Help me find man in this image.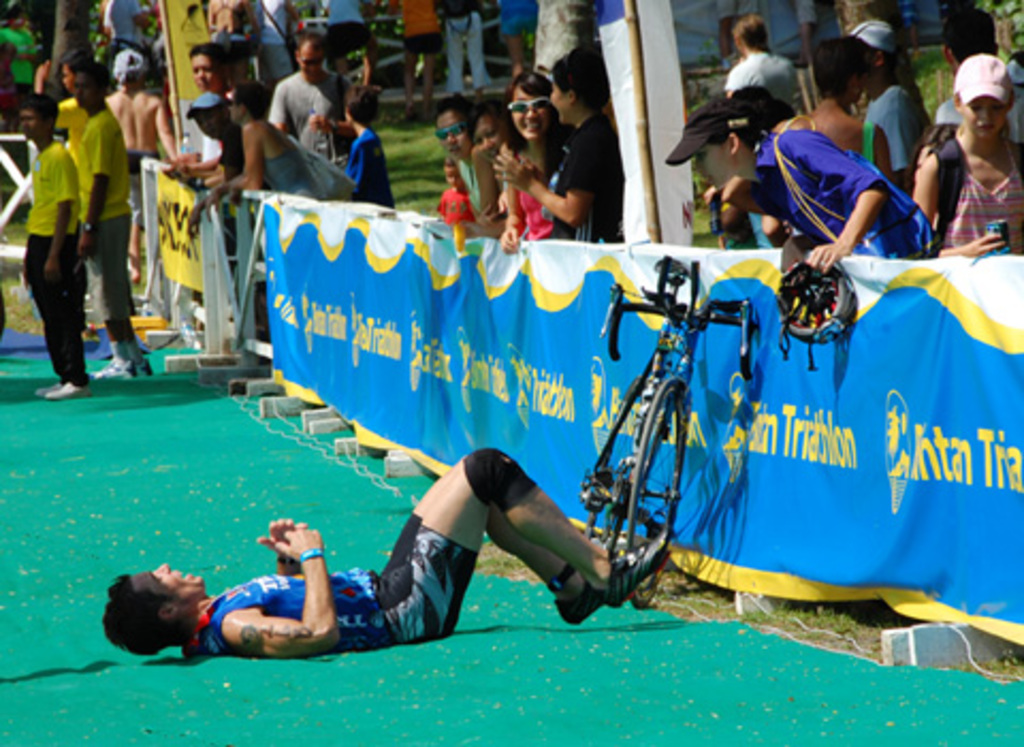
Found it: x1=73 y1=55 x2=156 y2=378.
